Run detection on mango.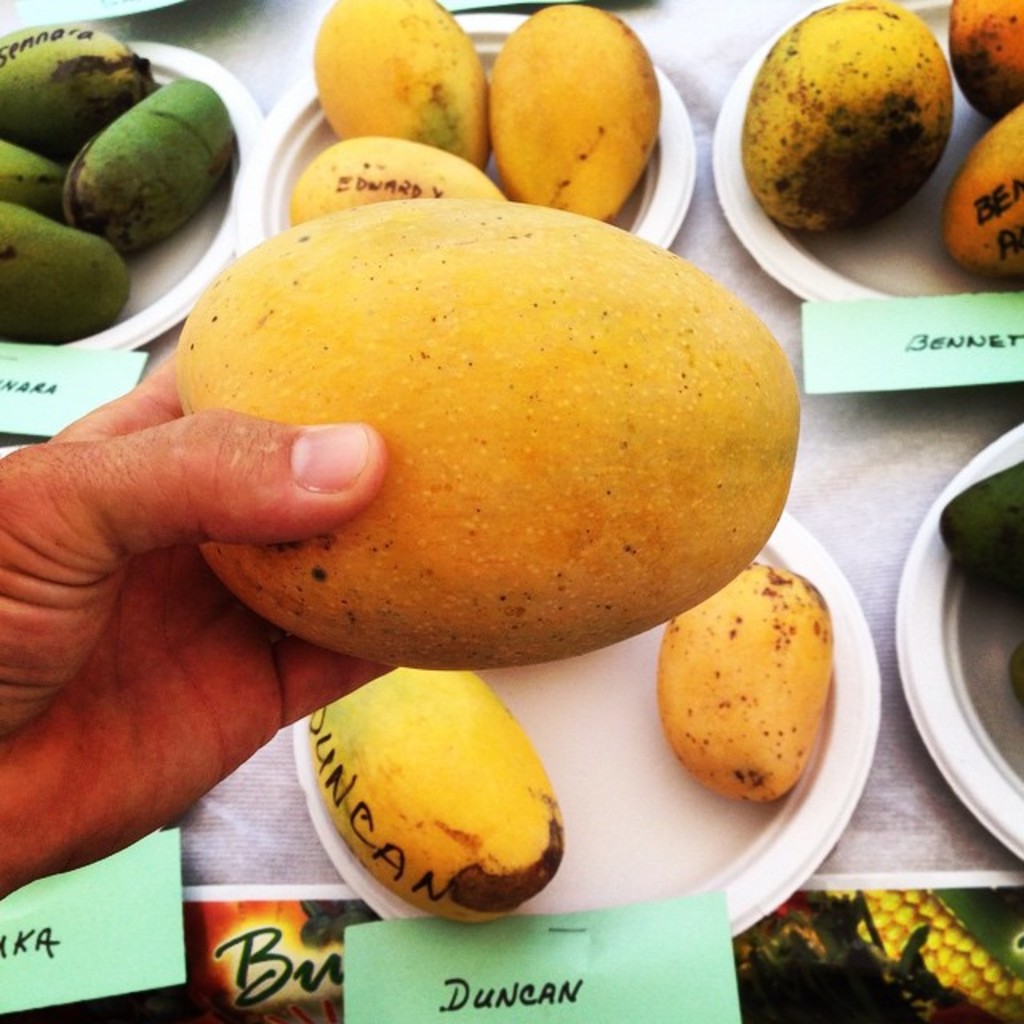
Result: <bbox>304, 669, 563, 920</bbox>.
